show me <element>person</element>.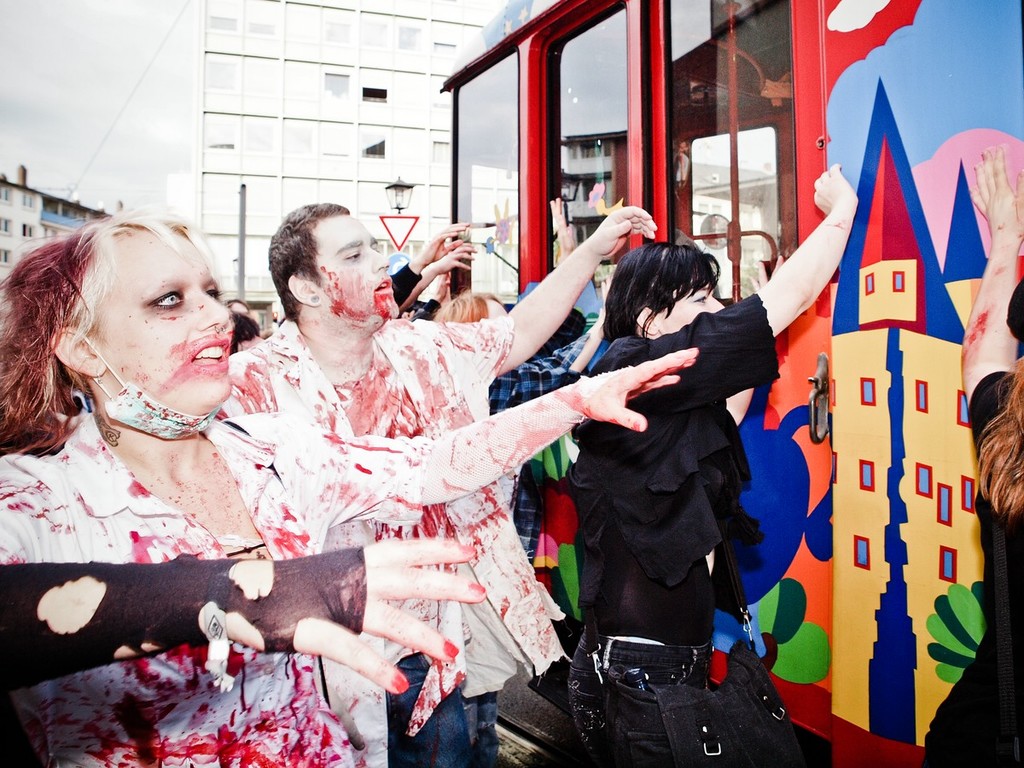
<element>person</element> is here: 571 188 783 750.
